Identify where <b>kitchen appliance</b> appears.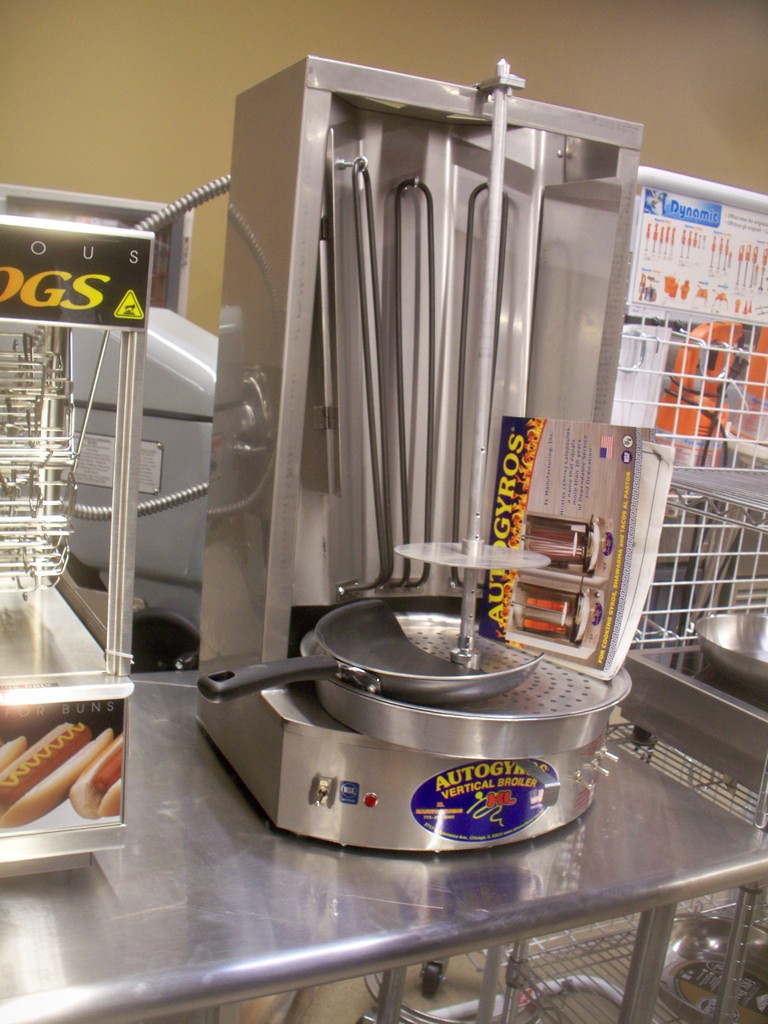
Appears at select_region(200, 54, 675, 862).
